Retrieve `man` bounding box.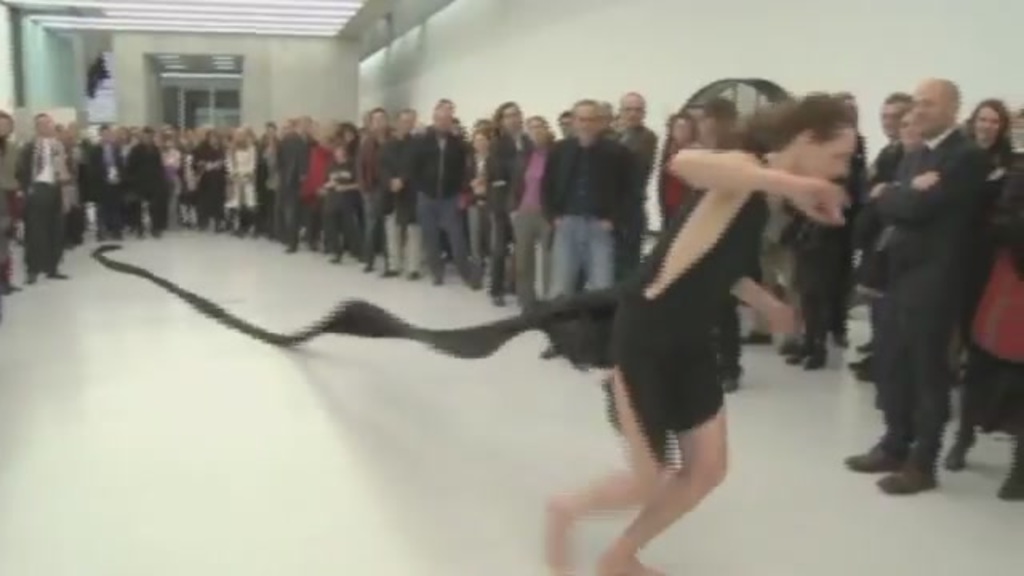
Bounding box: [left=541, top=93, right=629, bottom=318].
